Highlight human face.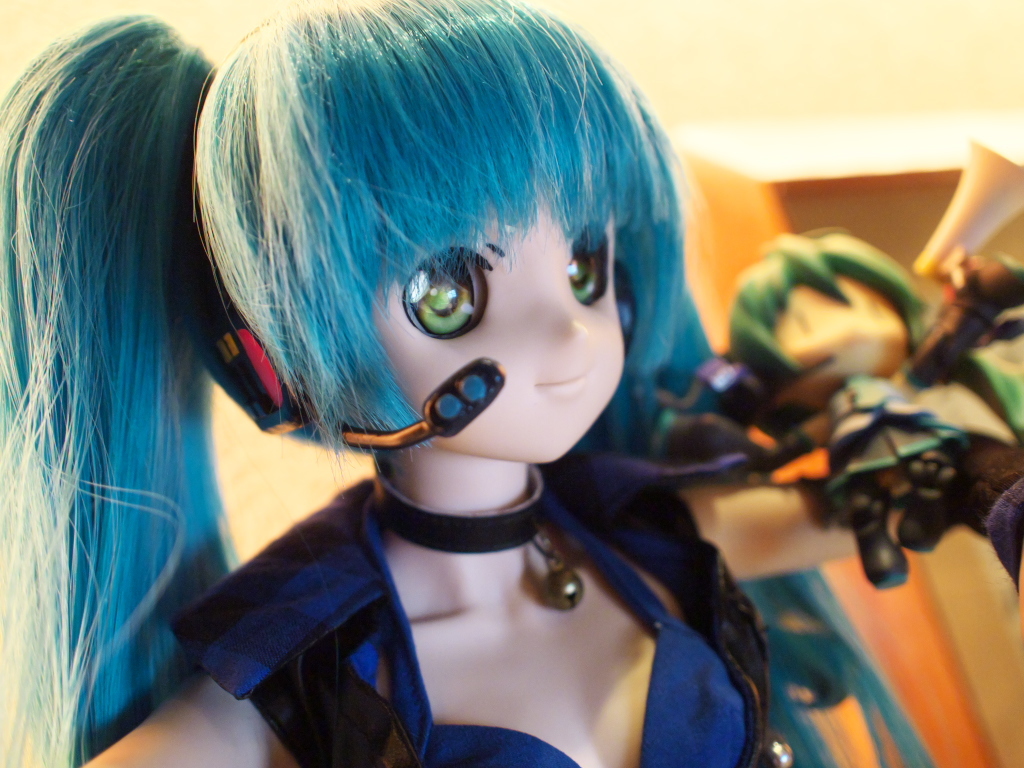
Highlighted region: [775,269,920,412].
